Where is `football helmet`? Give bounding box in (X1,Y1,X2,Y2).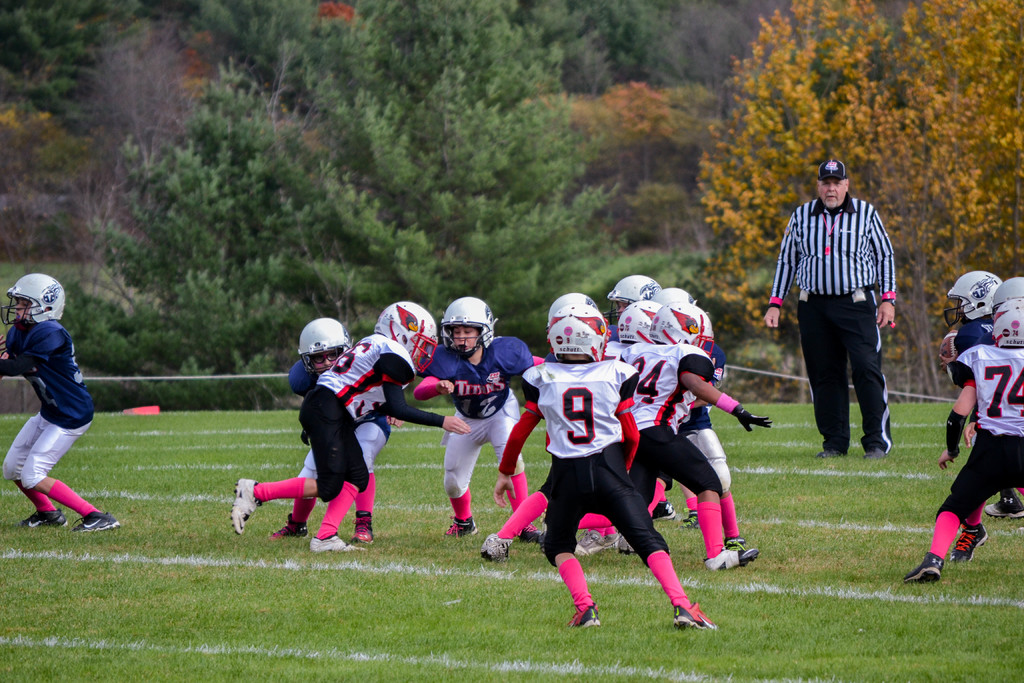
(988,293,1023,350).
